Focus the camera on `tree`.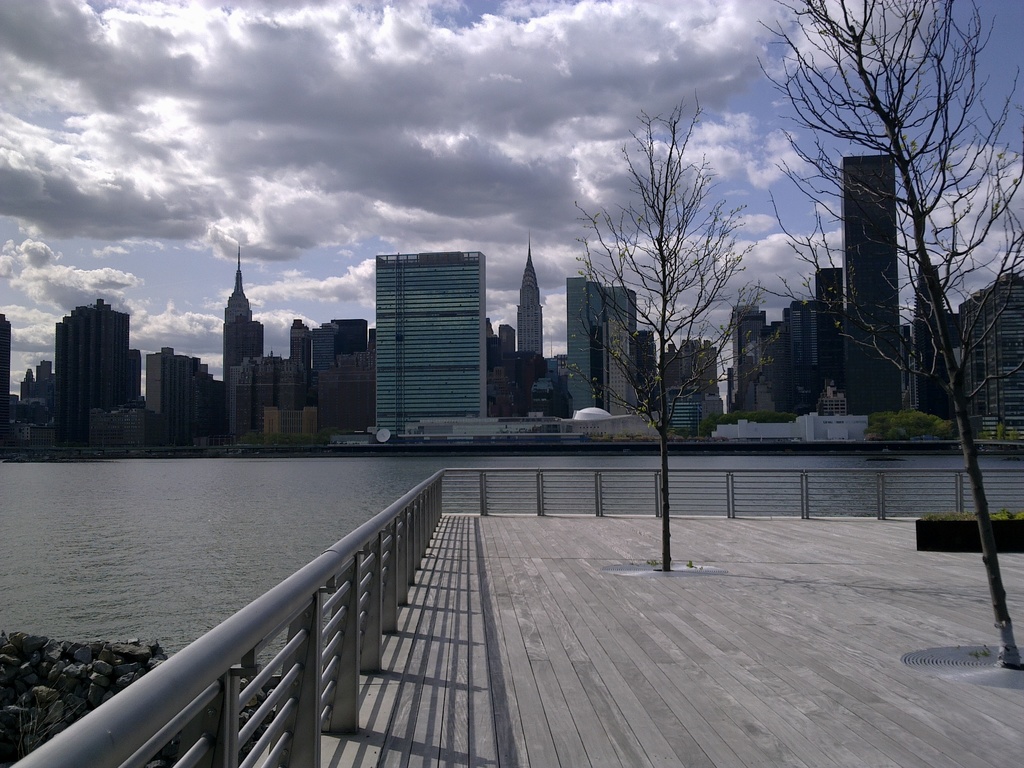
Focus region: 566,92,776,572.
